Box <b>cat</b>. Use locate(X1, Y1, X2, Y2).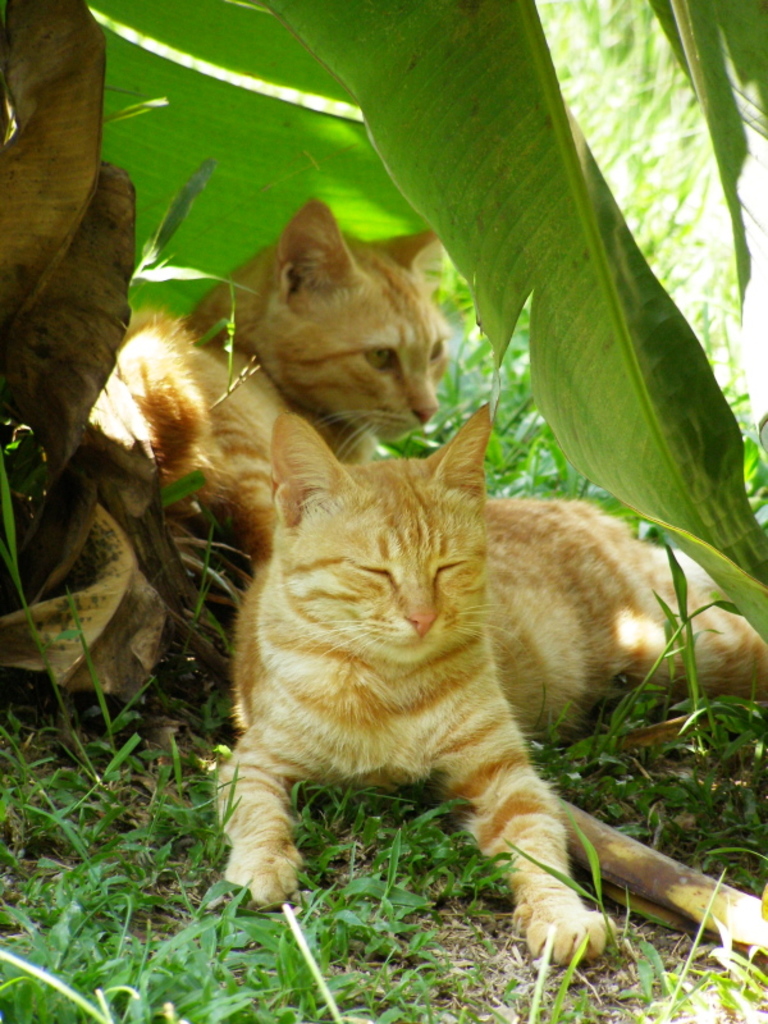
locate(211, 397, 759, 977).
